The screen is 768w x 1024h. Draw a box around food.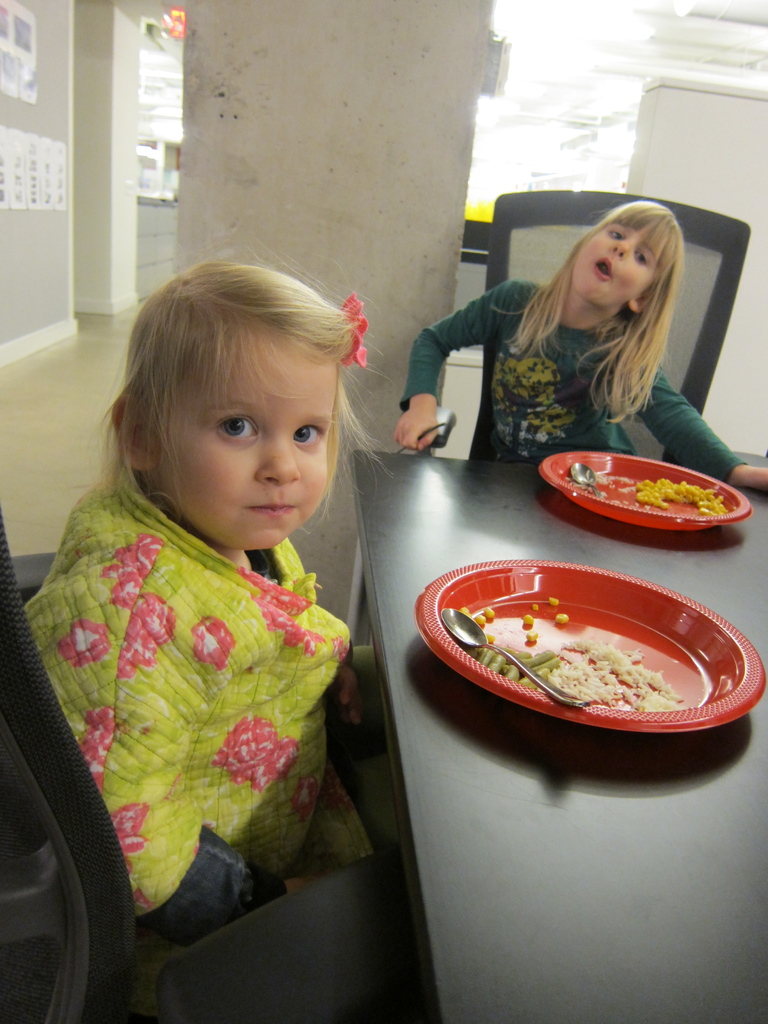
detection(634, 471, 723, 516).
